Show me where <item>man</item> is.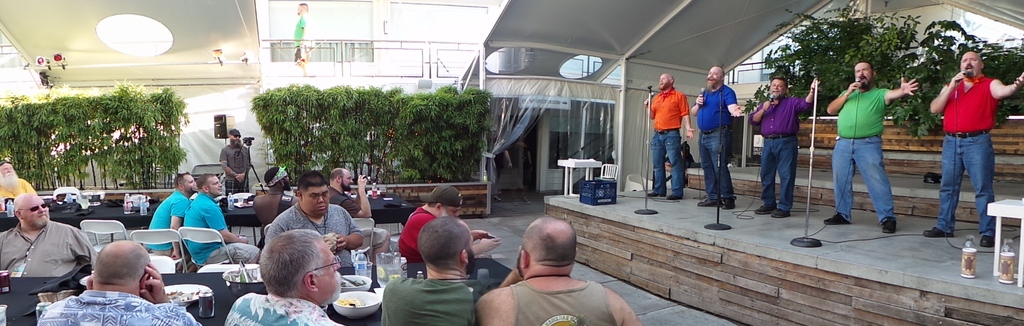
<item>man</item> is at detection(216, 124, 257, 194).
